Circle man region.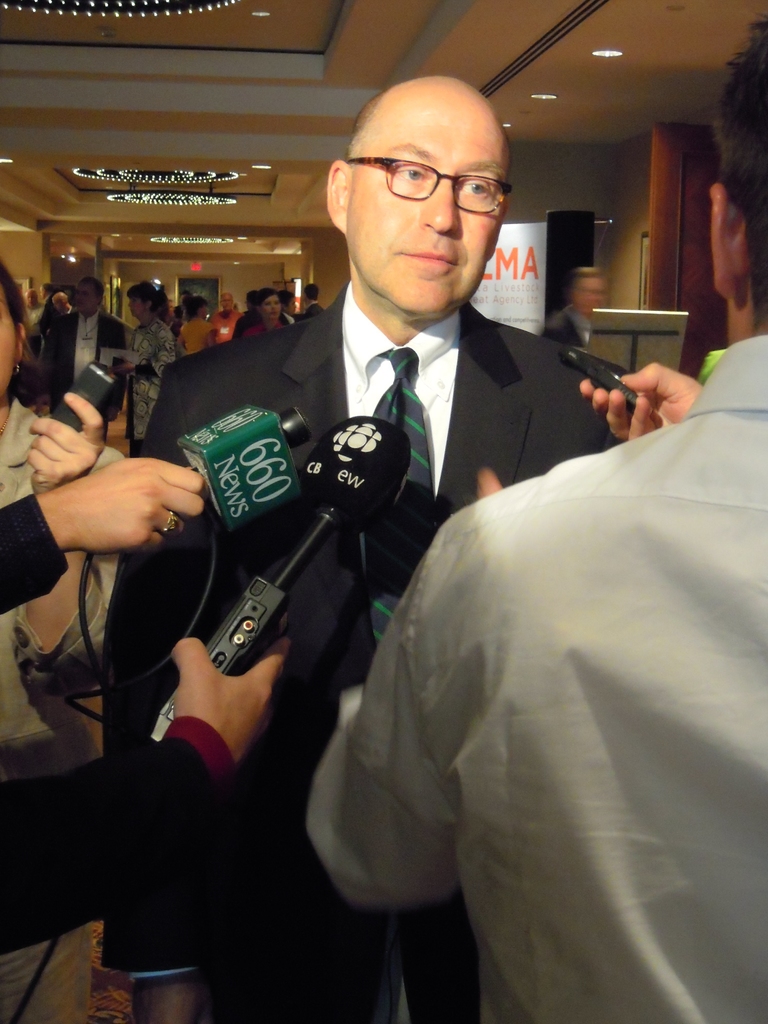
Region: select_region(209, 296, 250, 349).
